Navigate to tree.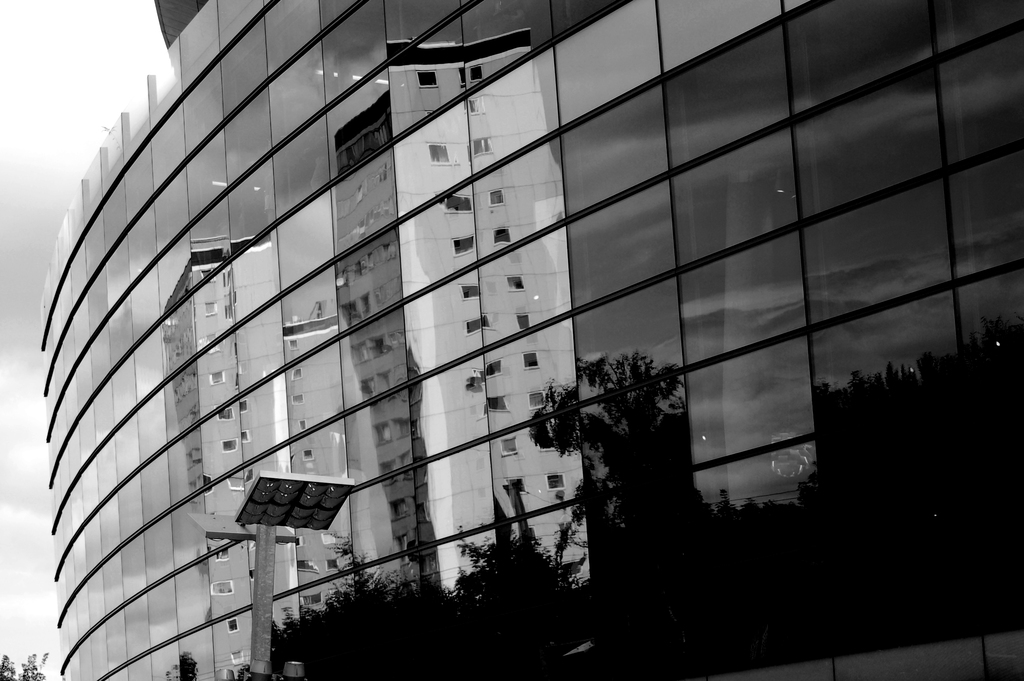
Navigation target: left=522, top=360, right=694, bottom=570.
